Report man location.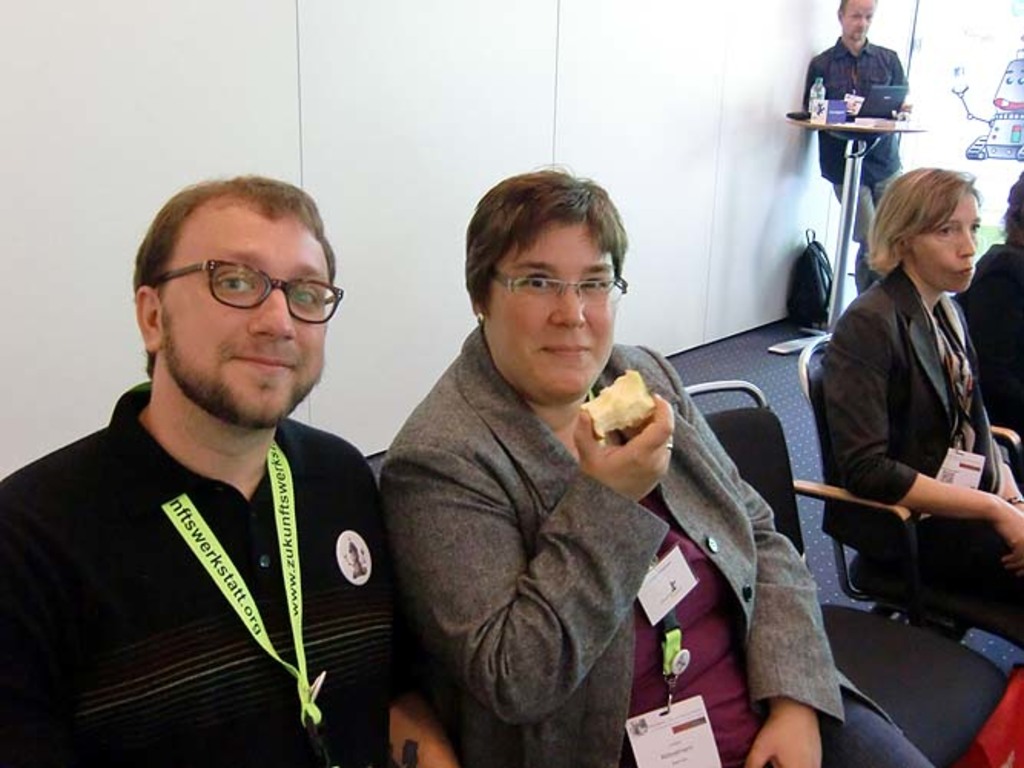
Report: region(0, 178, 471, 766).
